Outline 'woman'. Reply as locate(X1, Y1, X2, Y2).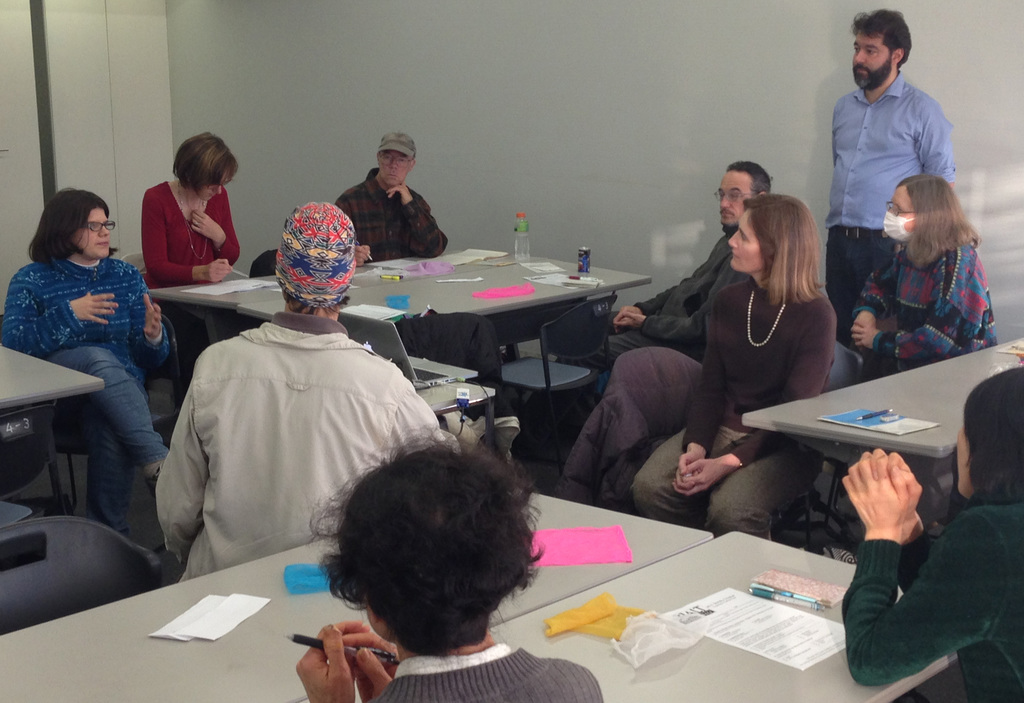
locate(847, 174, 996, 385).
